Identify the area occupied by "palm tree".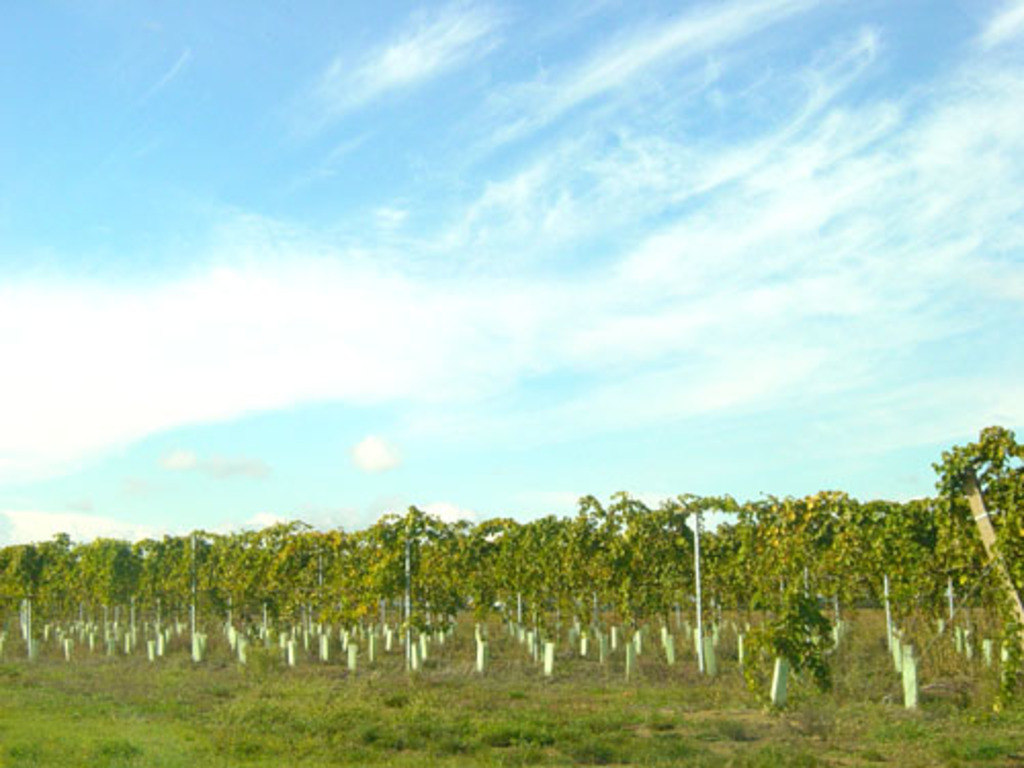
Area: 842,489,928,700.
